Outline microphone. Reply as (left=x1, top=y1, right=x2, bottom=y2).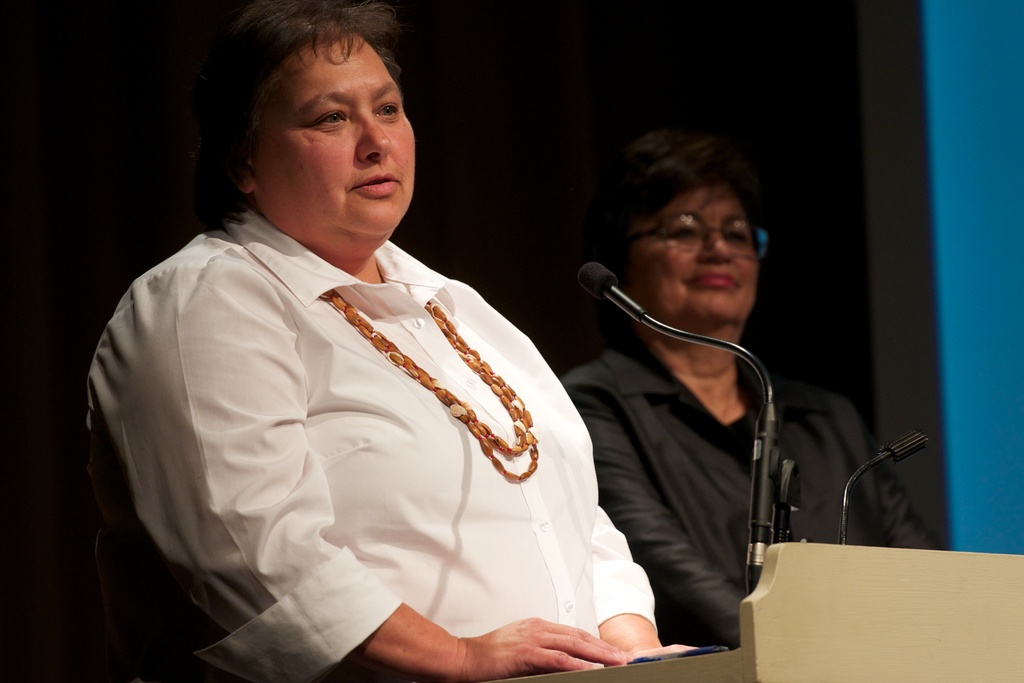
(left=575, top=259, right=618, bottom=299).
